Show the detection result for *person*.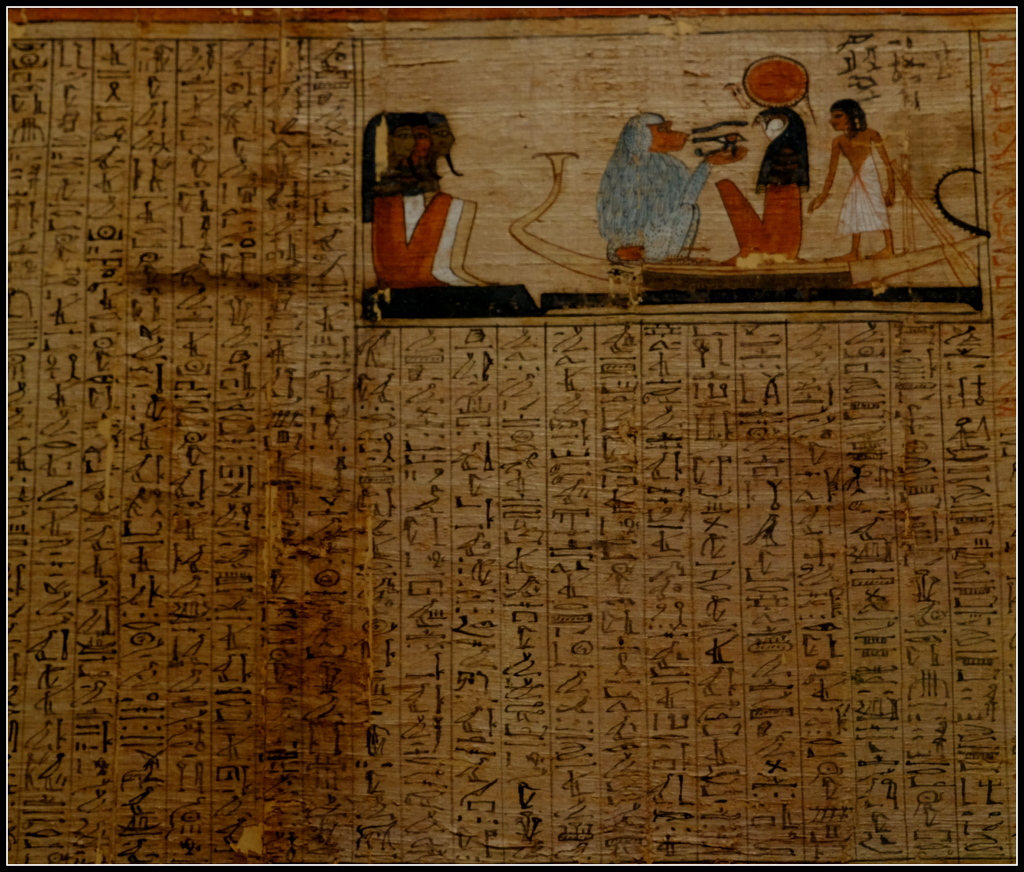
box=[380, 108, 493, 294].
